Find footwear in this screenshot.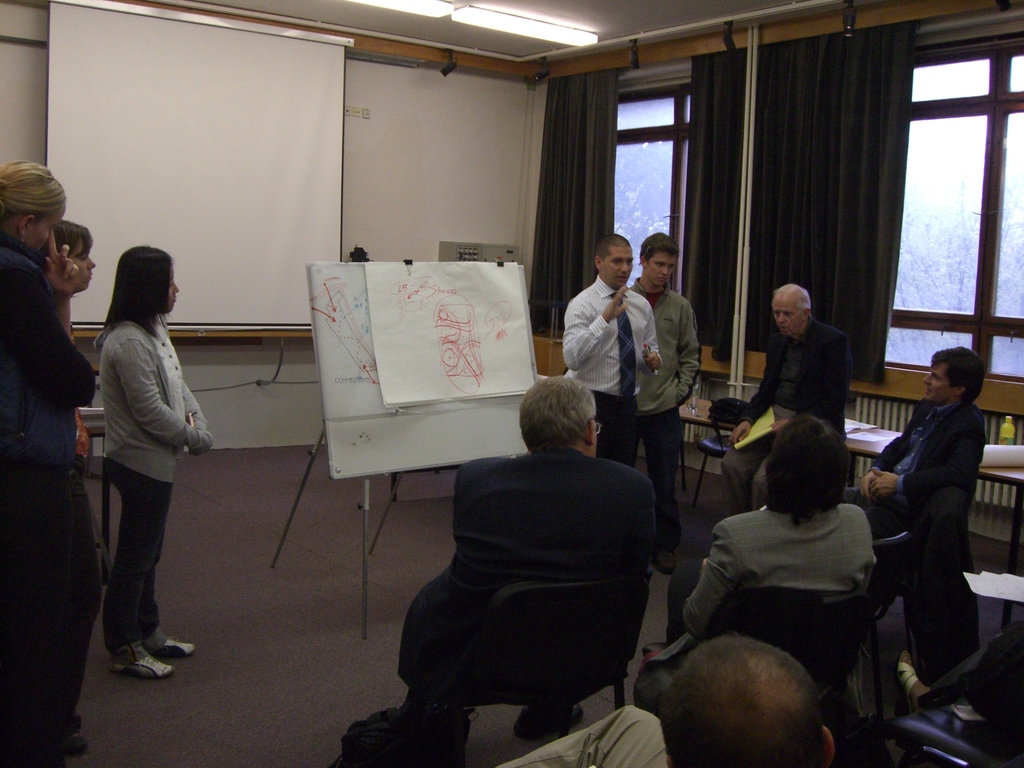
The bounding box for footwear is (147,638,200,663).
